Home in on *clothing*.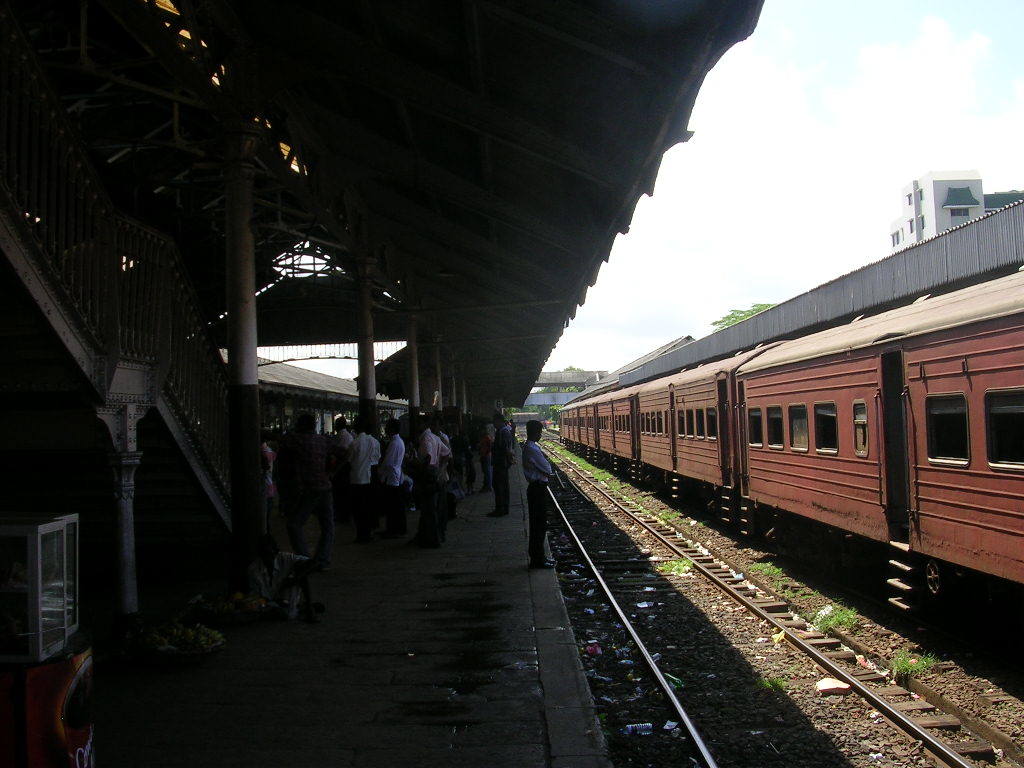
Homed in at BBox(385, 431, 411, 536).
